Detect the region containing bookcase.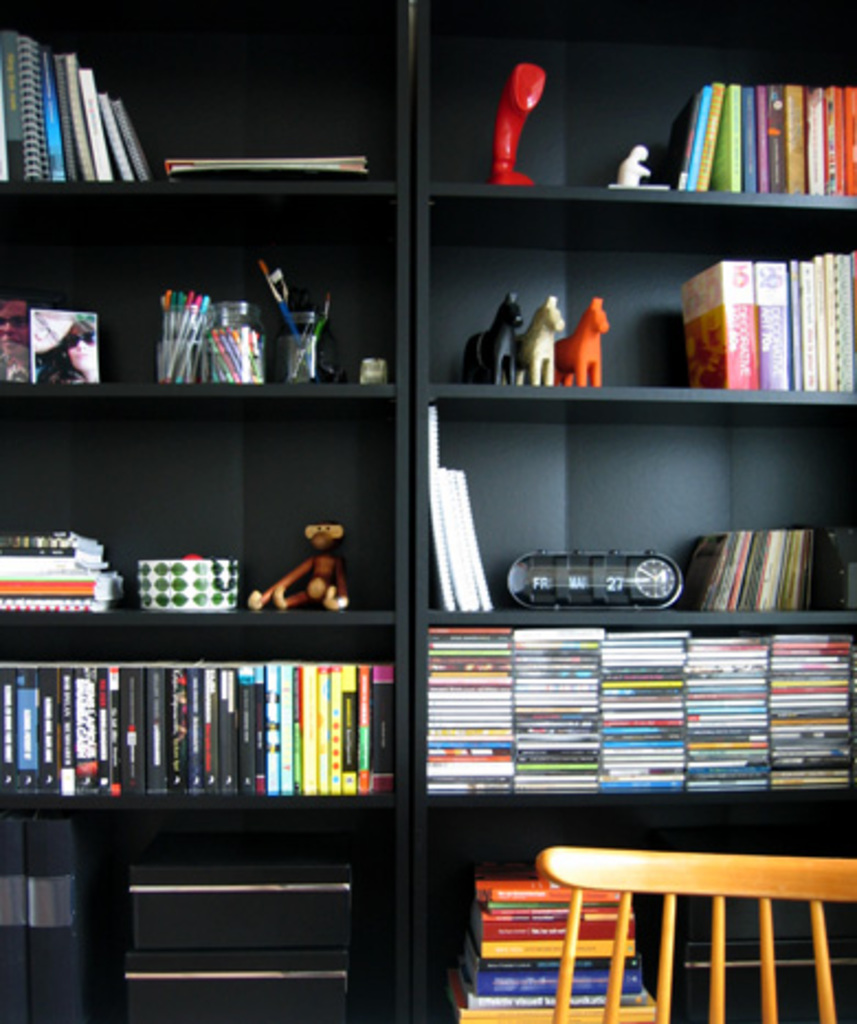
BBox(13, 97, 850, 1023).
